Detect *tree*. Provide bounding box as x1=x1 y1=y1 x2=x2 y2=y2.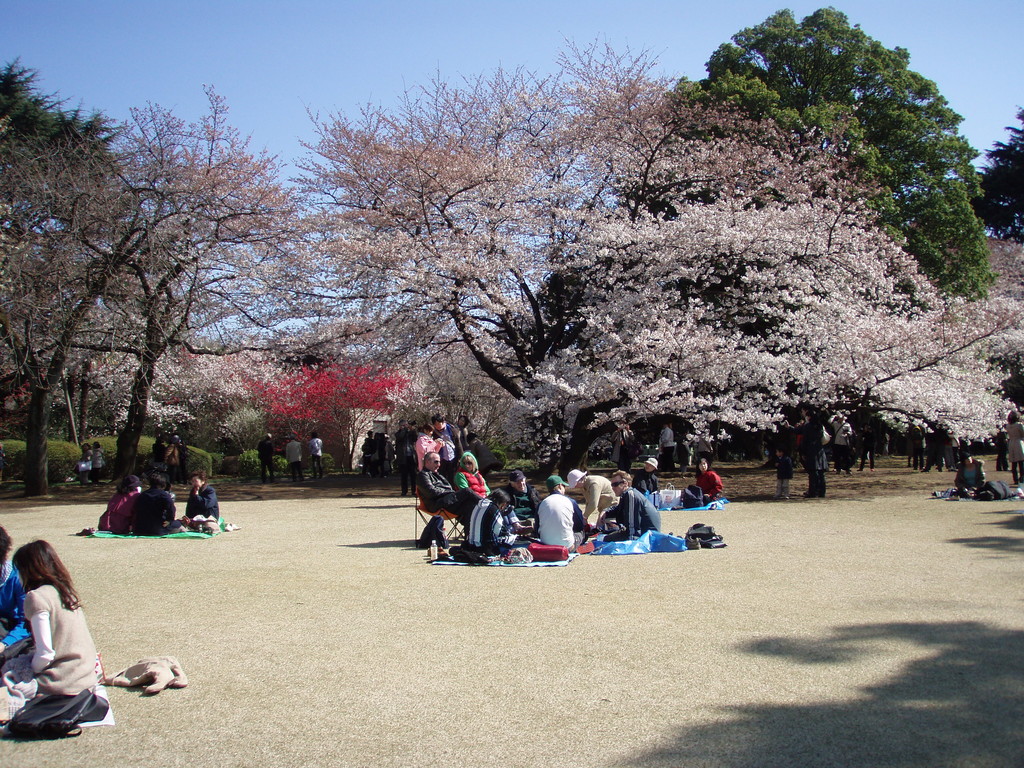
x1=291 y1=39 x2=1023 y2=489.
